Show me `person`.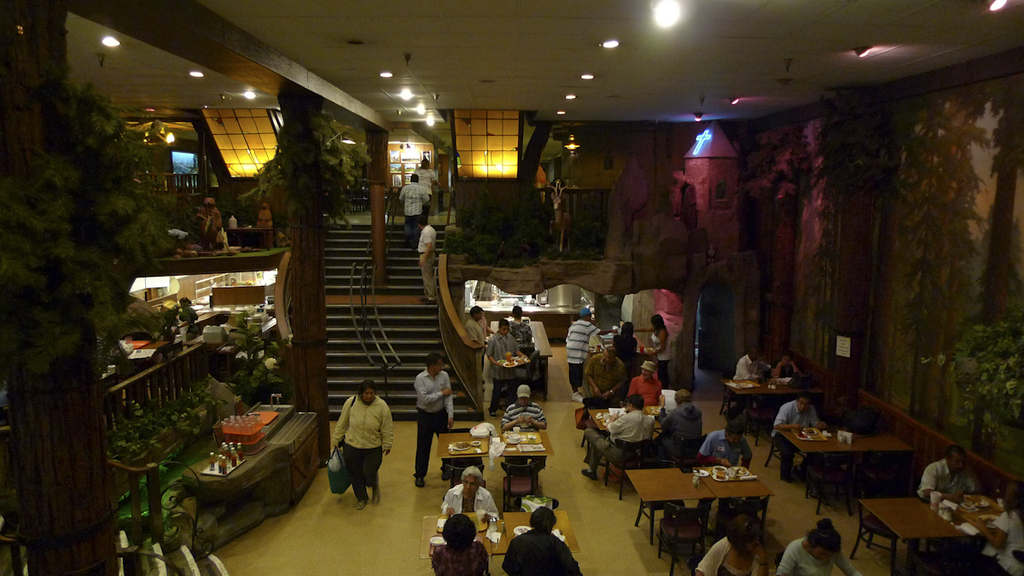
`person` is here: crop(694, 512, 768, 575).
